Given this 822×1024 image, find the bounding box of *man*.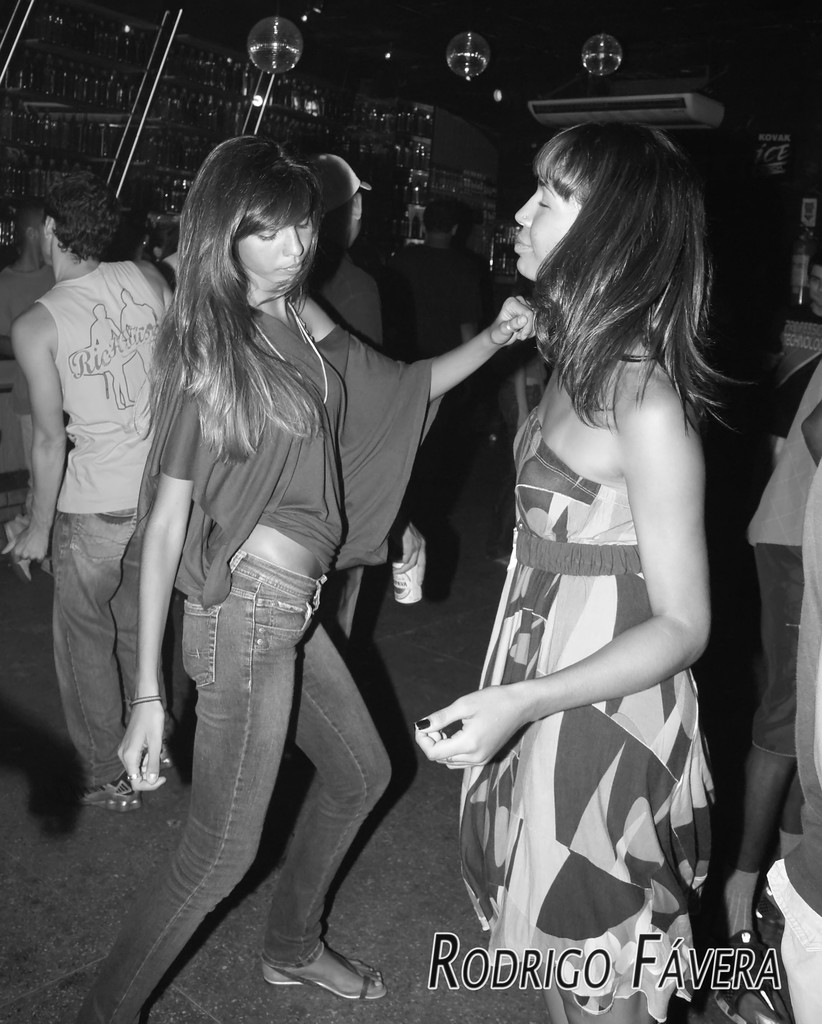
(x1=386, y1=198, x2=472, y2=357).
